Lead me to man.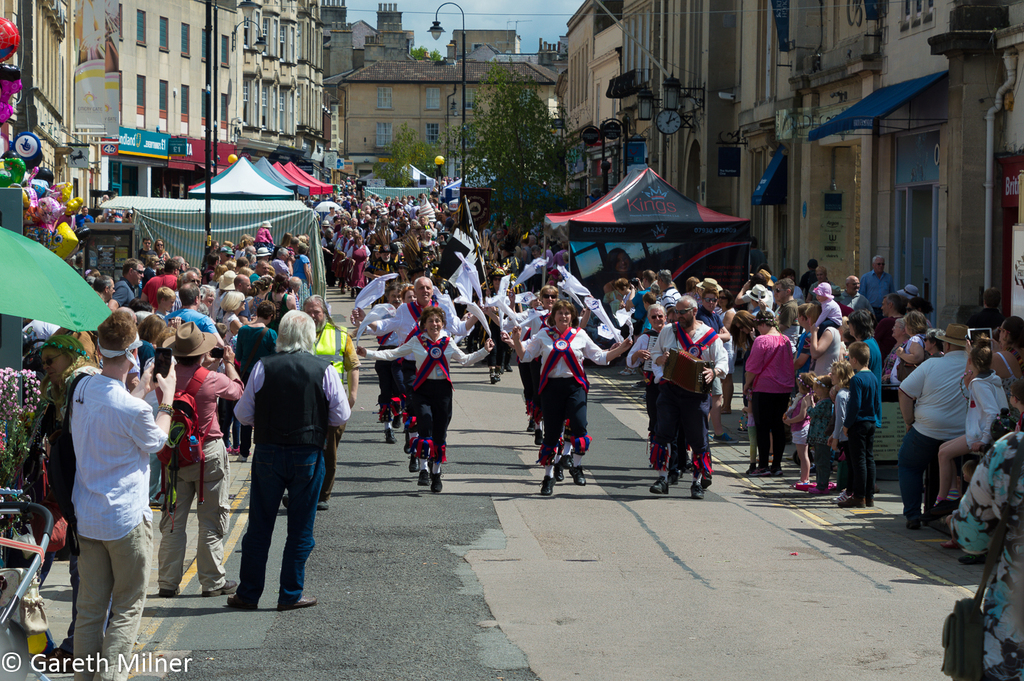
Lead to l=144, t=255, r=188, b=314.
